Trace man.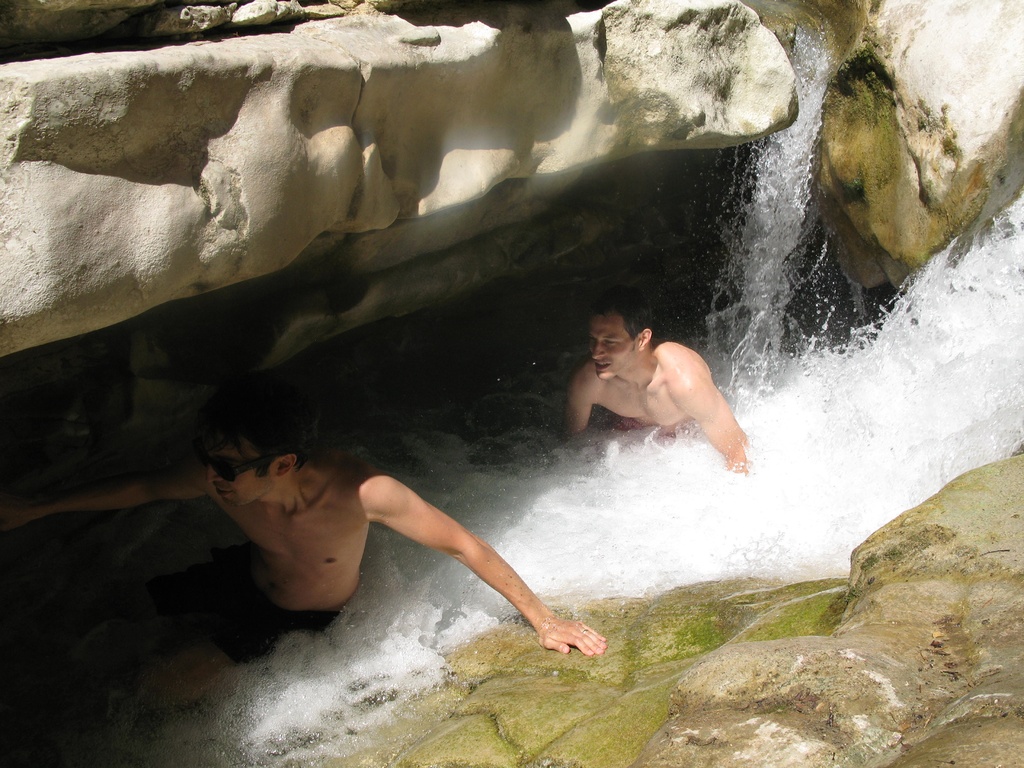
Traced to left=552, top=283, right=759, bottom=480.
